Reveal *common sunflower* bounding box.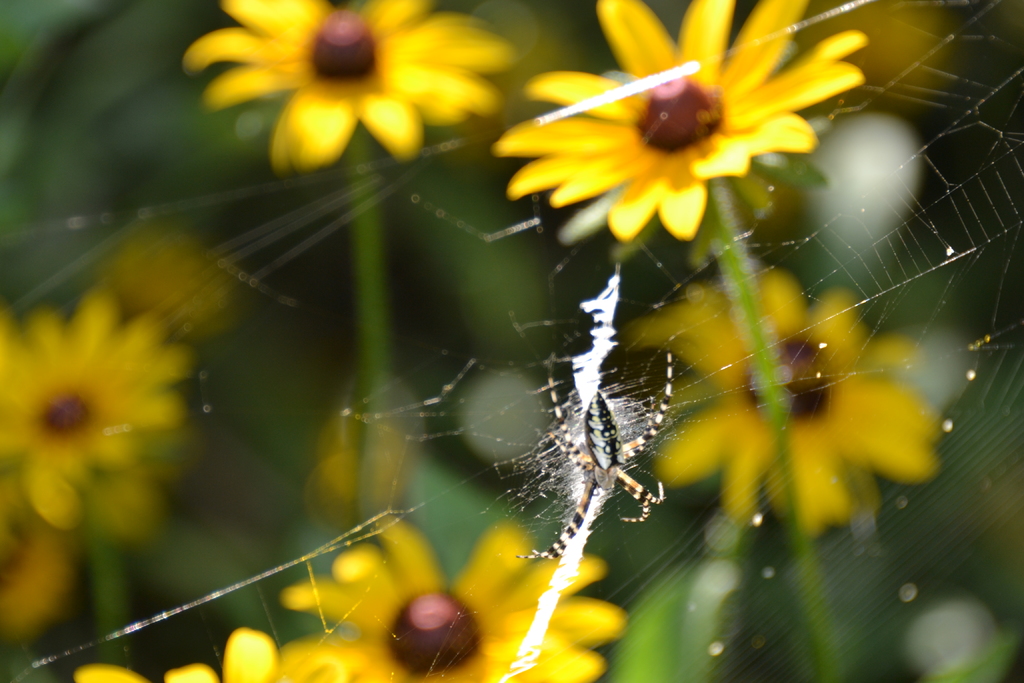
Revealed: select_region(188, 0, 531, 154).
